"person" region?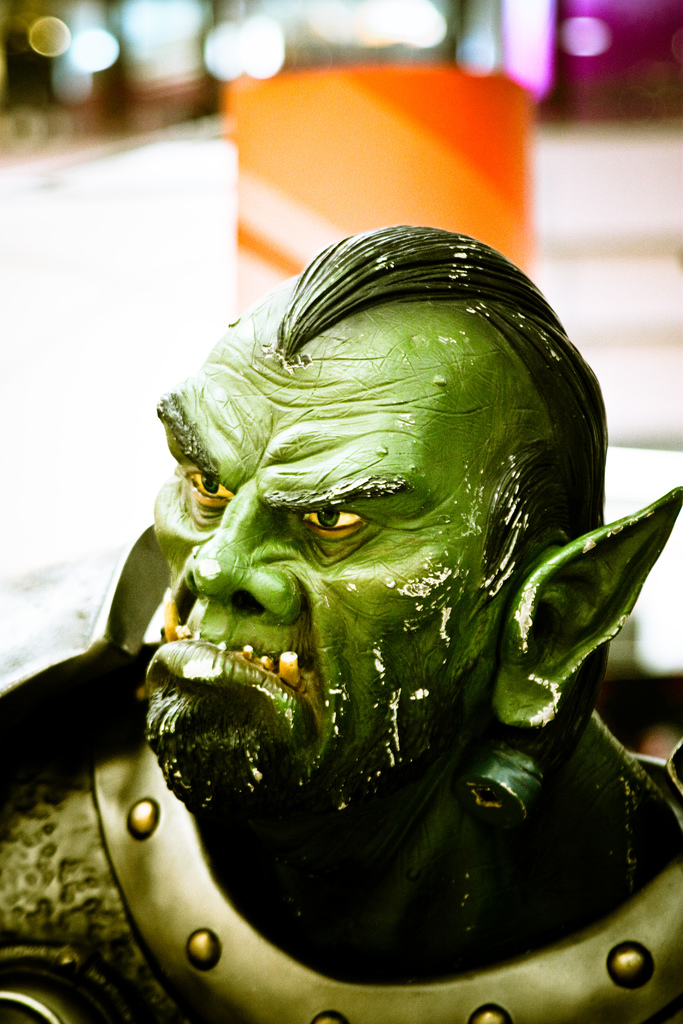
0/225/682/1023
